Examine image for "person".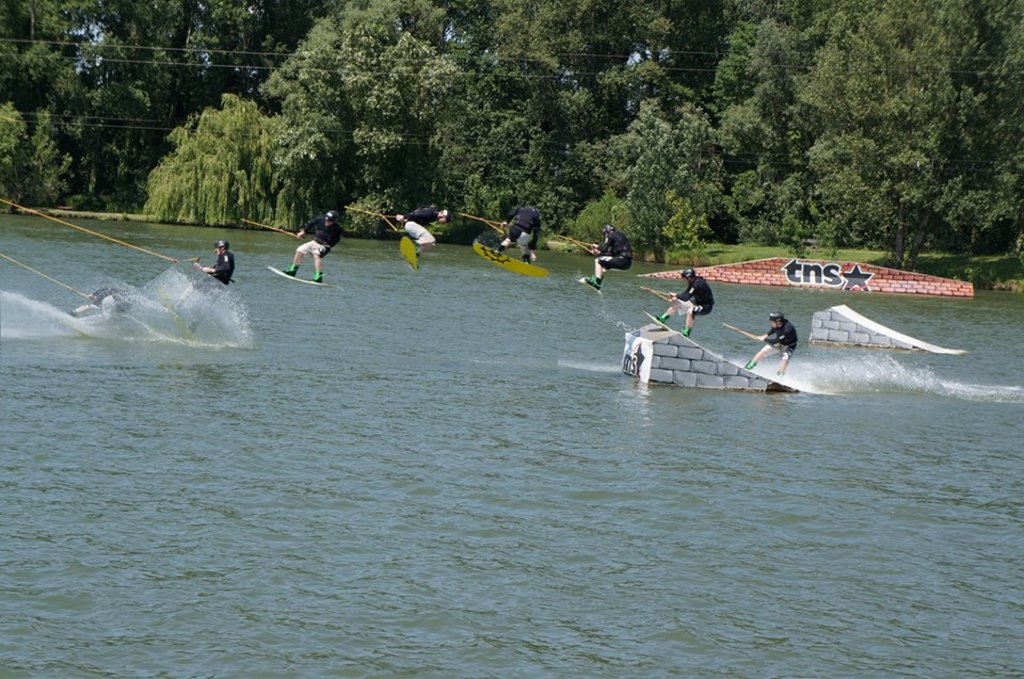
Examination result: 746:308:800:382.
